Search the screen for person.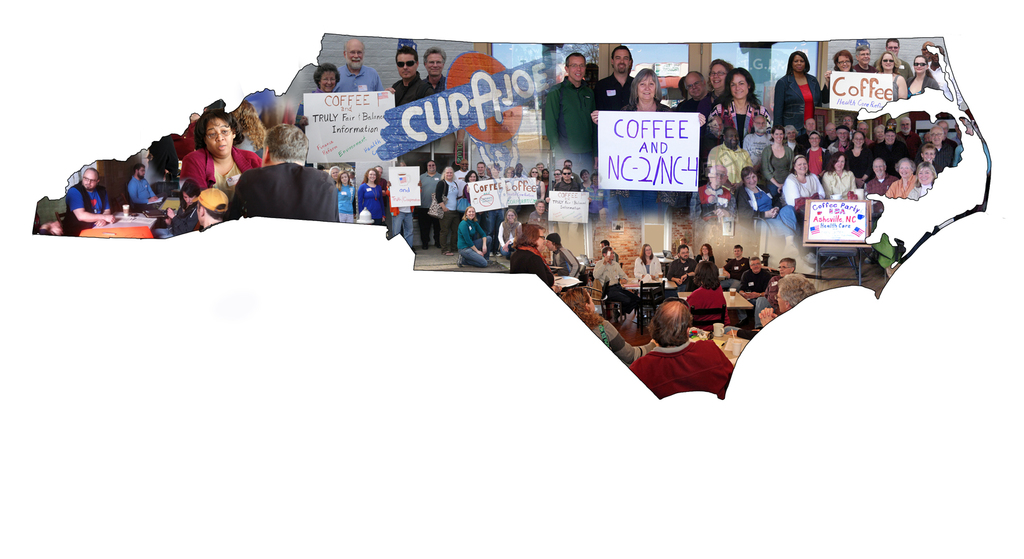
Found at 475/161/490/182.
